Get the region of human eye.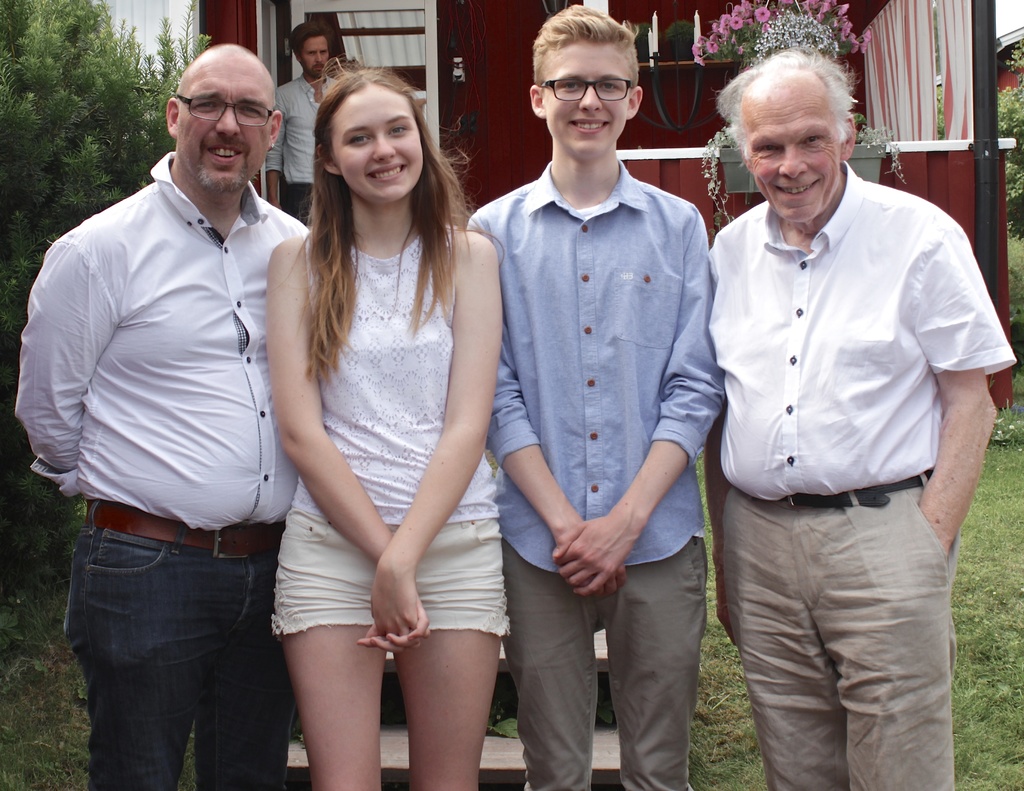
{"left": 385, "top": 122, "right": 408, "bottom": 138}.
